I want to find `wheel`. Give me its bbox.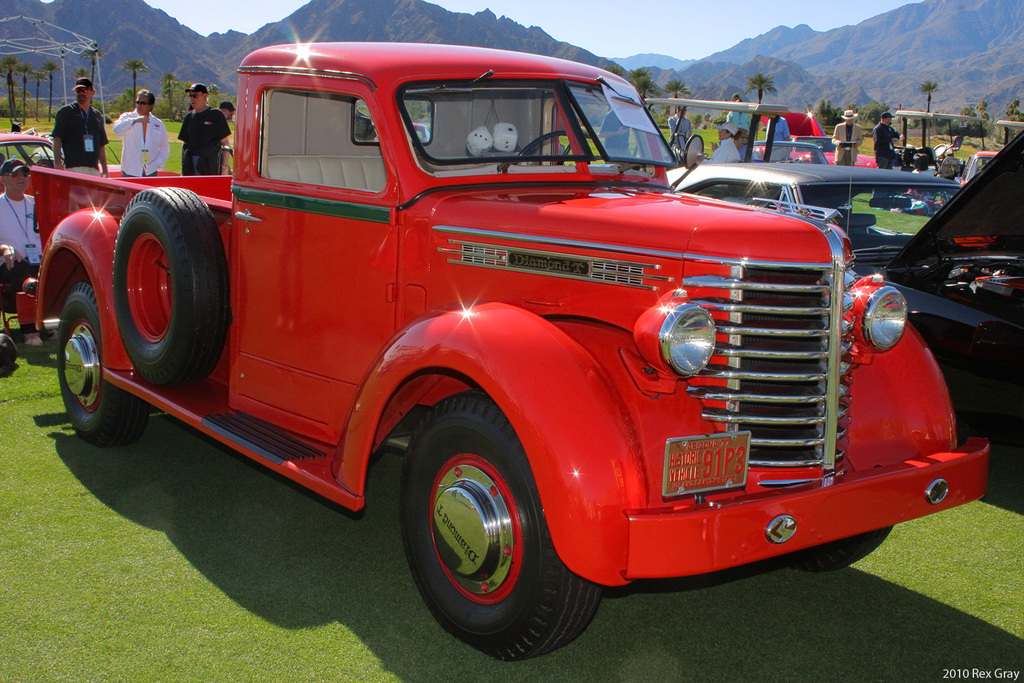
bbox=(518, 134, 609, 157).
